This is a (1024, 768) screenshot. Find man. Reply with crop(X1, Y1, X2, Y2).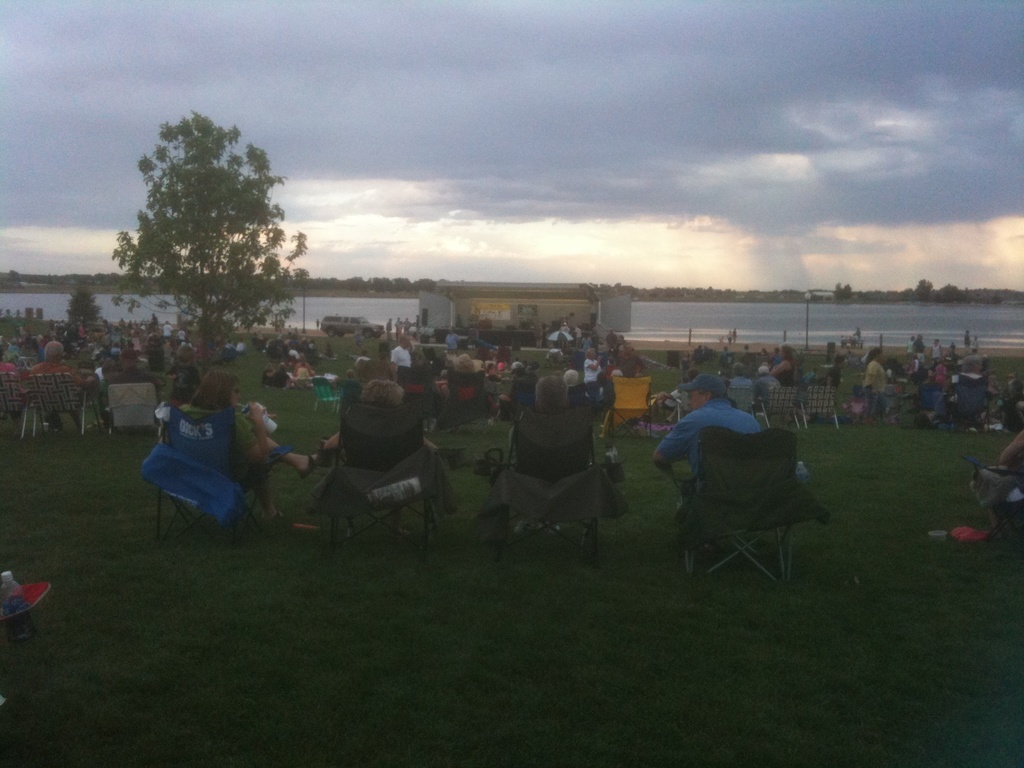
crop(649, 369, 697, 422).
